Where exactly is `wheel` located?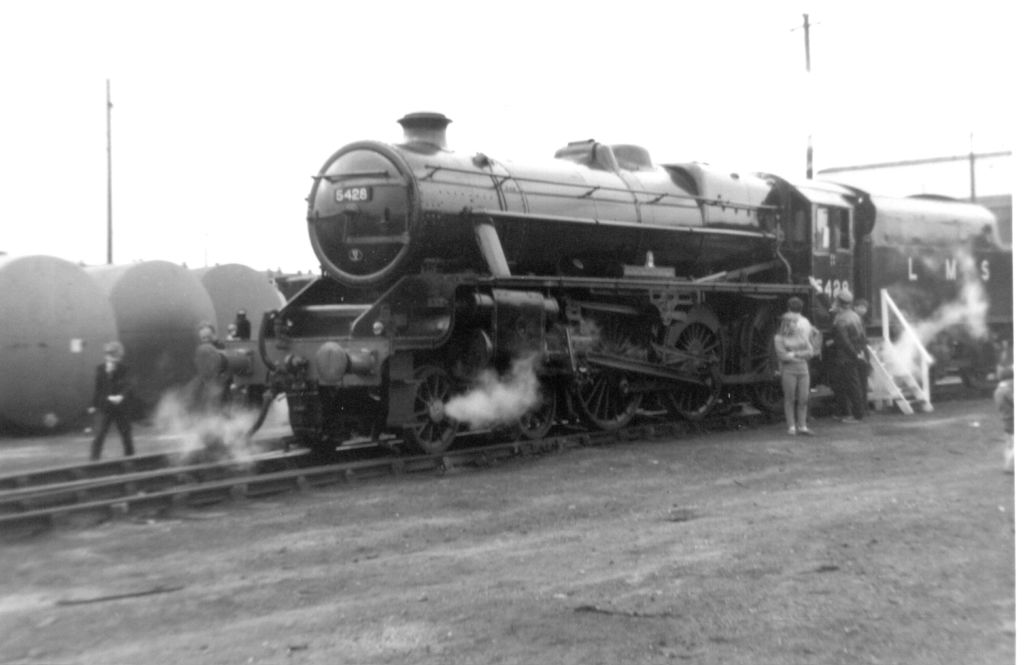
Its bounding box is x1=670, y1=303, x2=728, y2=419.
